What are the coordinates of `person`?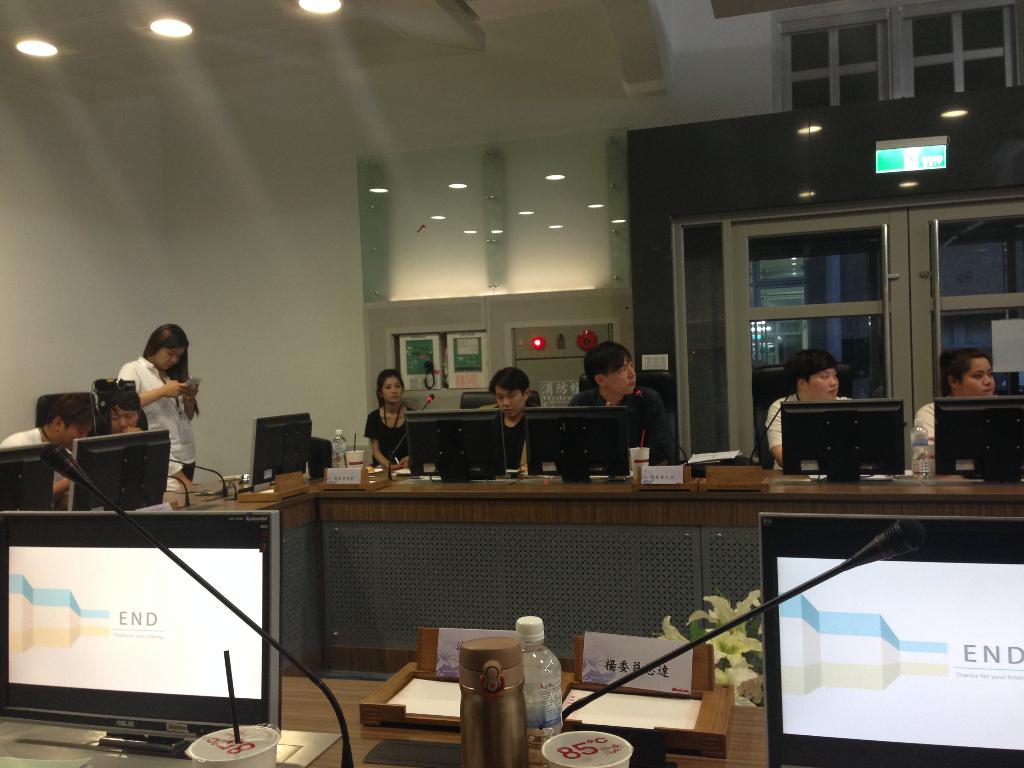
[357,374,415,475].
